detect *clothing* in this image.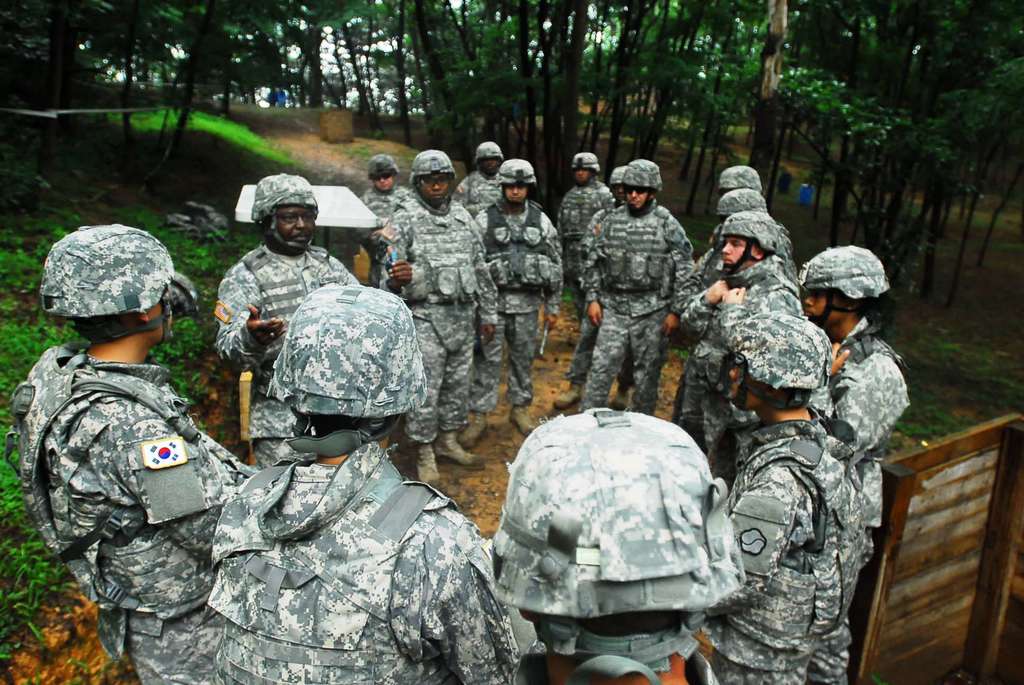
Detection: (580,196,695,415).
